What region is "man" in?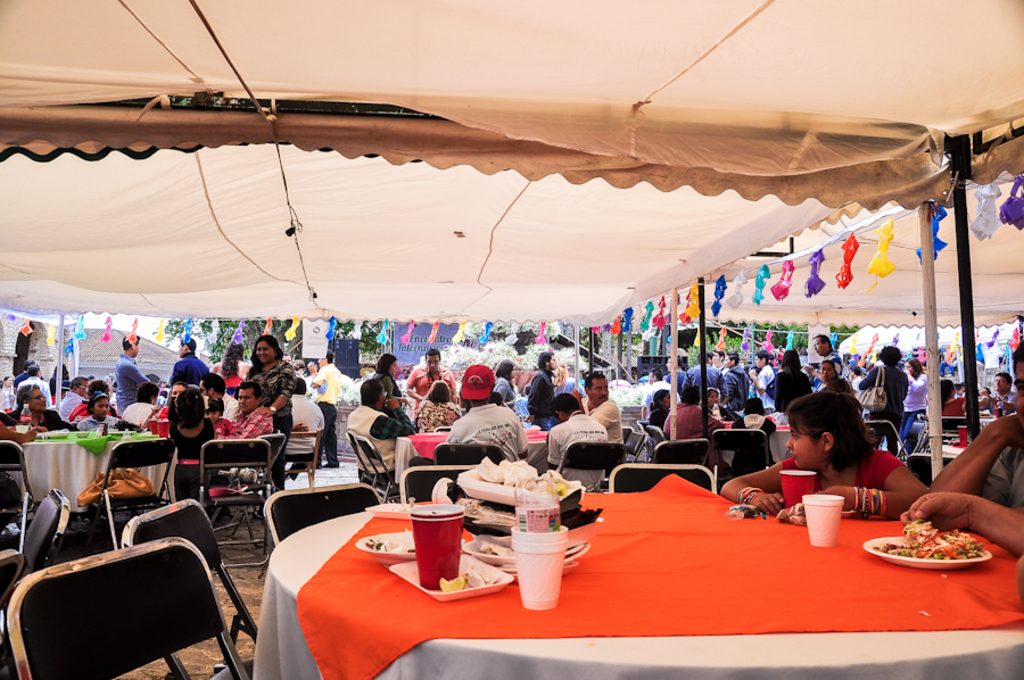
bbox=[345, 376, 418, 490].
